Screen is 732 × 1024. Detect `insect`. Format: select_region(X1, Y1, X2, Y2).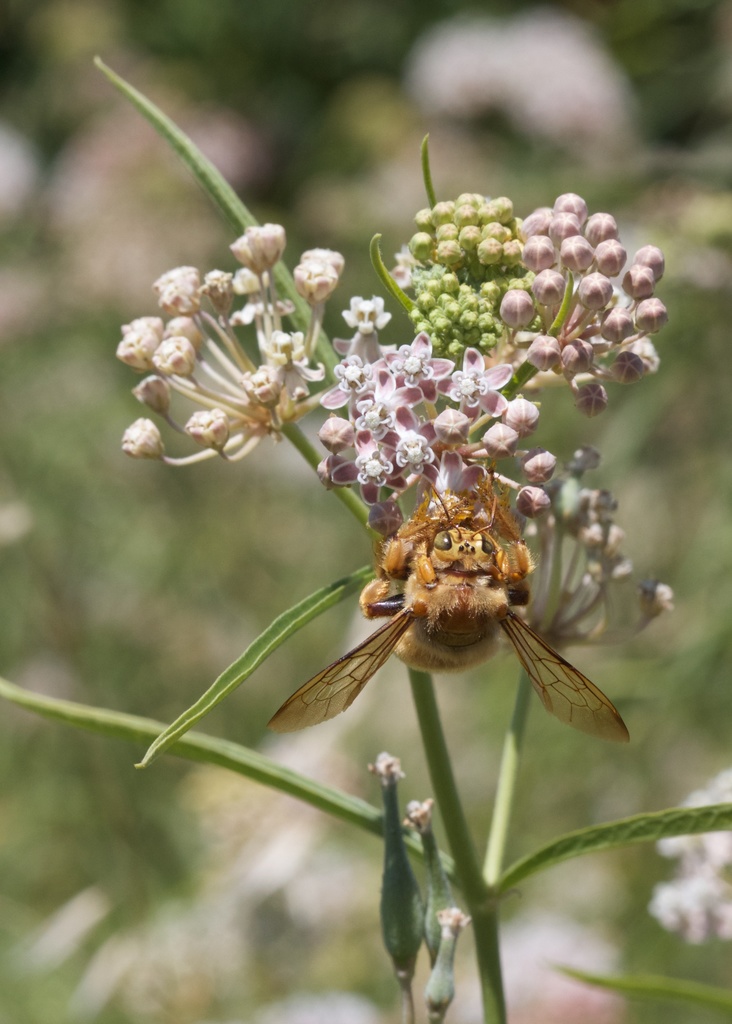
select_region(264, 479, 634, 745).
